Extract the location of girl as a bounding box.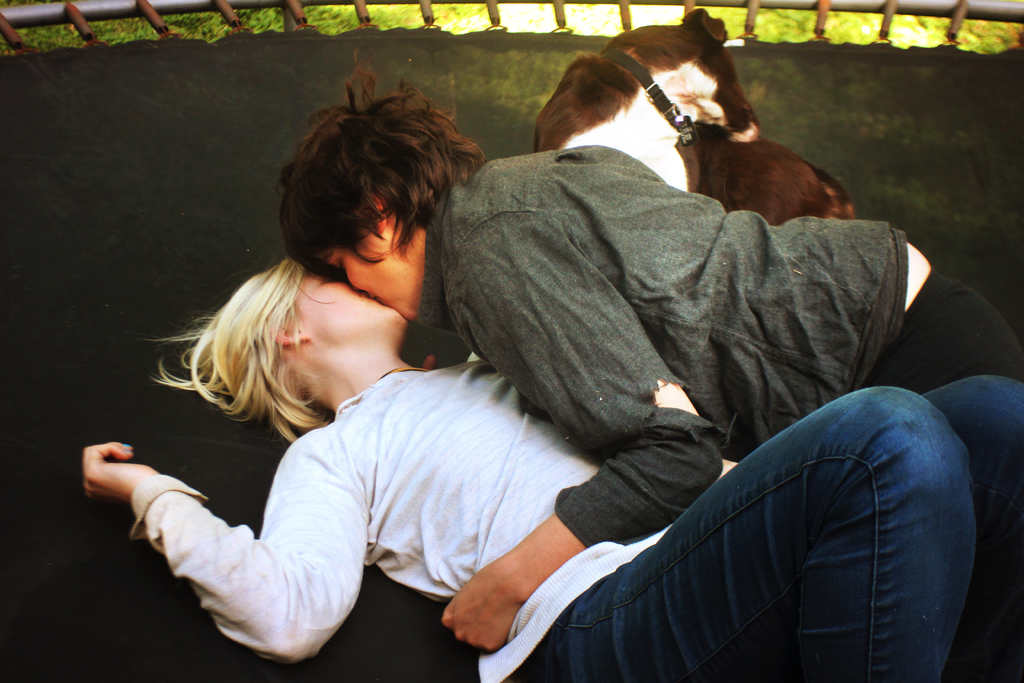
[left=83, top=258, right=1023, bottom=682].
